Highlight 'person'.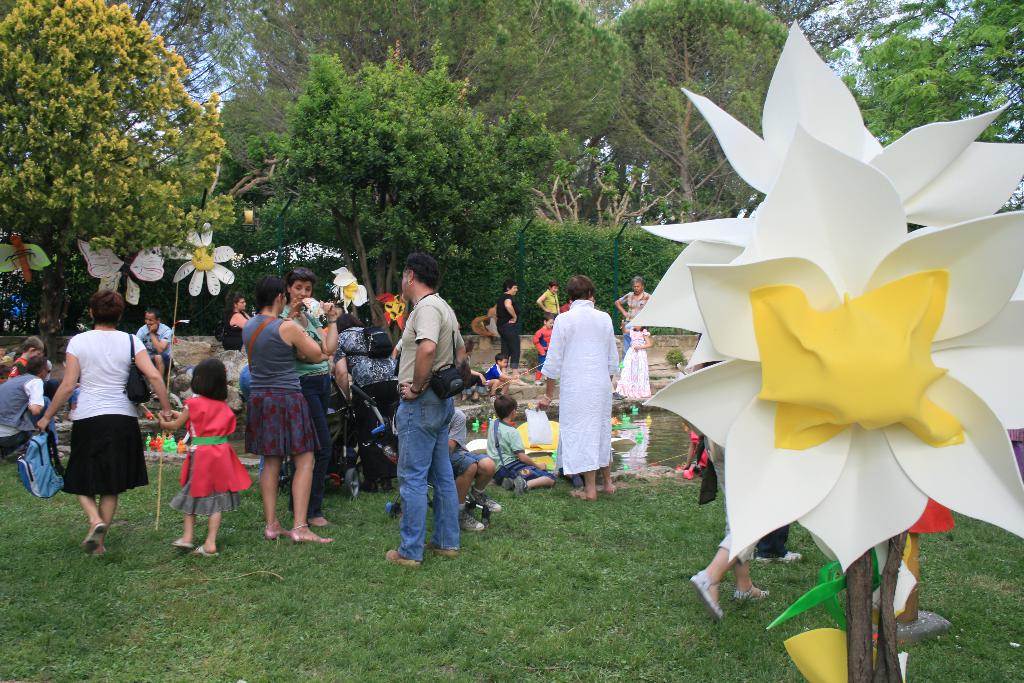
Highlighted region: [235, 276, 336, 545].
